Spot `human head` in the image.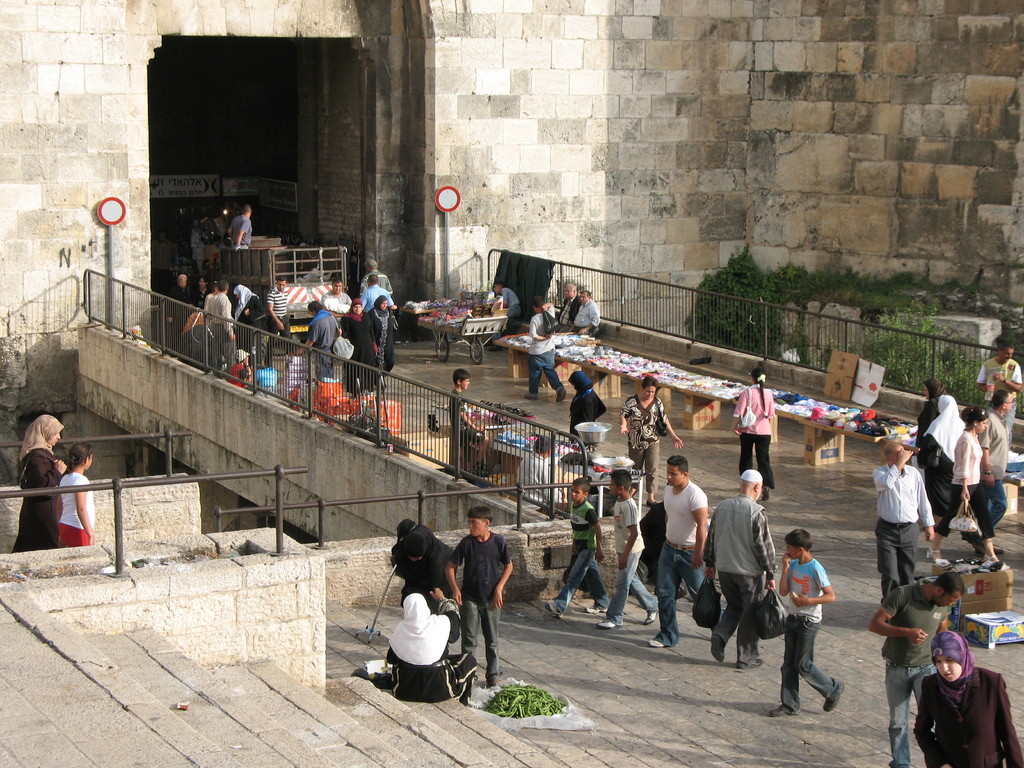
`human head` found at select_region(403, 593, 431, 618).
